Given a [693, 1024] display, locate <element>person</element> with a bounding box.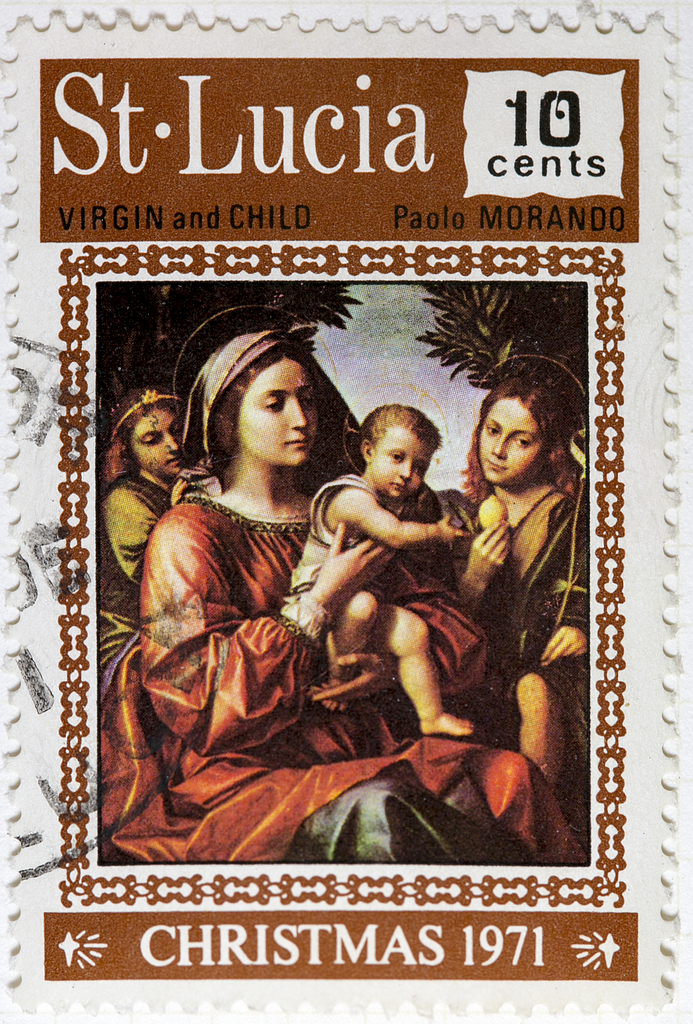
Located: BBox(102, 295, 594, 867).
